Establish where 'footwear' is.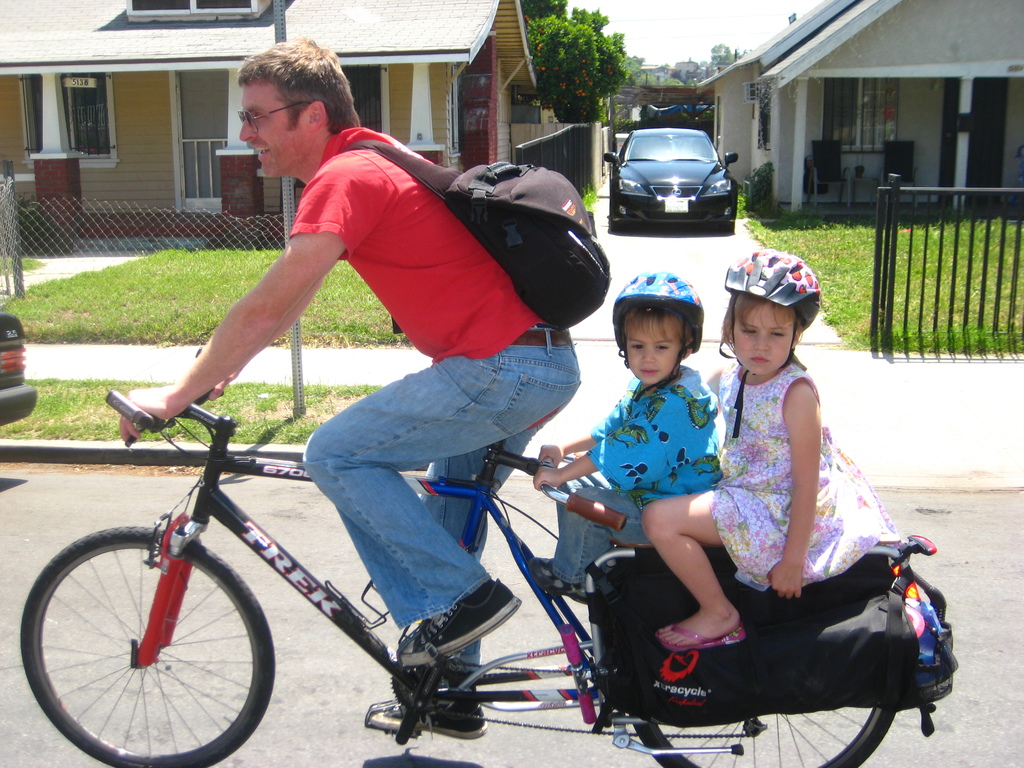
Established at 366,688,490,742.
